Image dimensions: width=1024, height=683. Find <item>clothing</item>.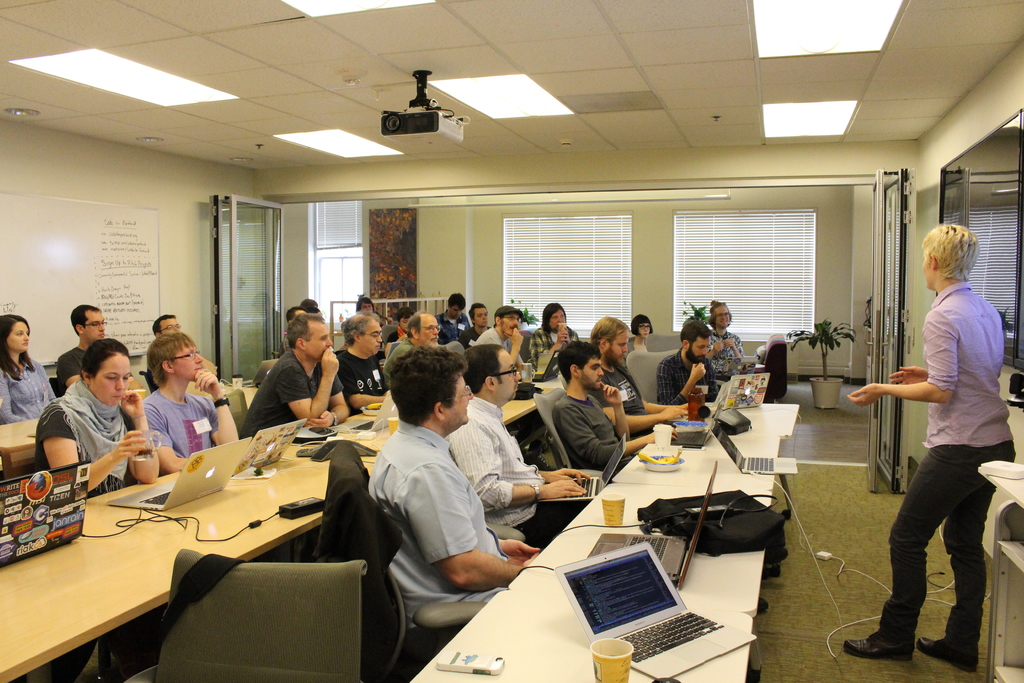
BBox(593, 364, 648, 428).
